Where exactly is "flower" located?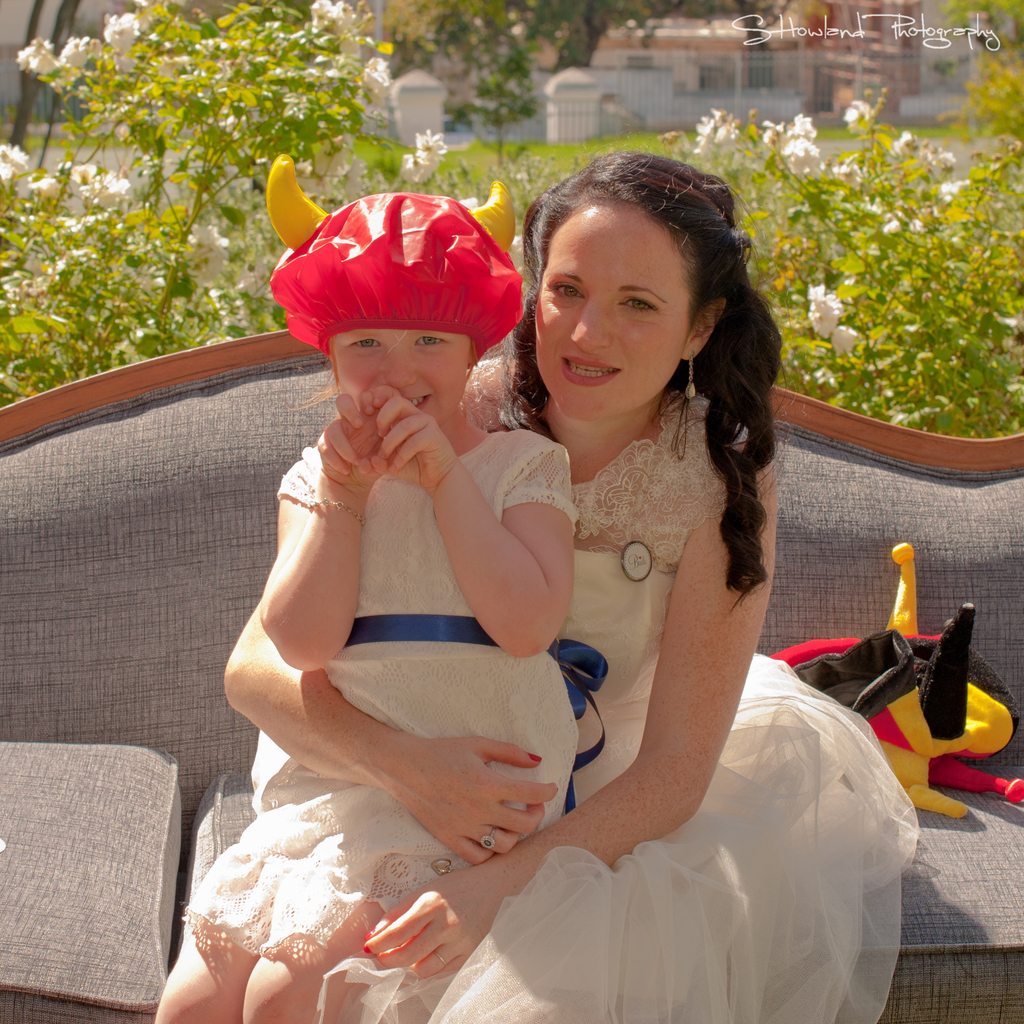
Its bounding box is detection(15, 168, 63, 204).
